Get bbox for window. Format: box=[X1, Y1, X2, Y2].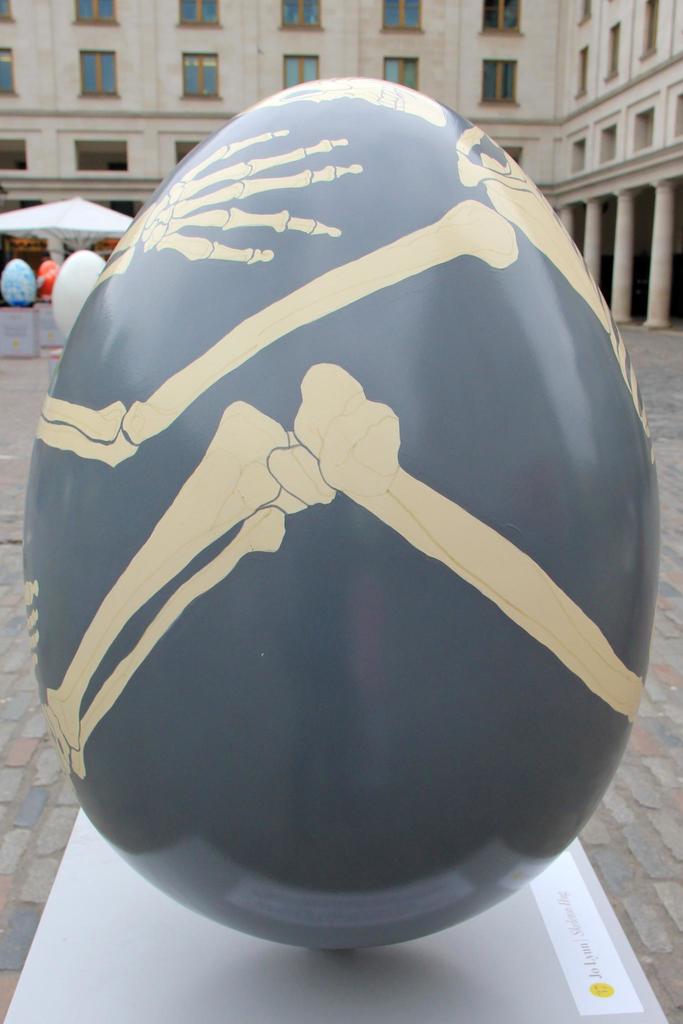
box=[481, 61, 522, 109].
